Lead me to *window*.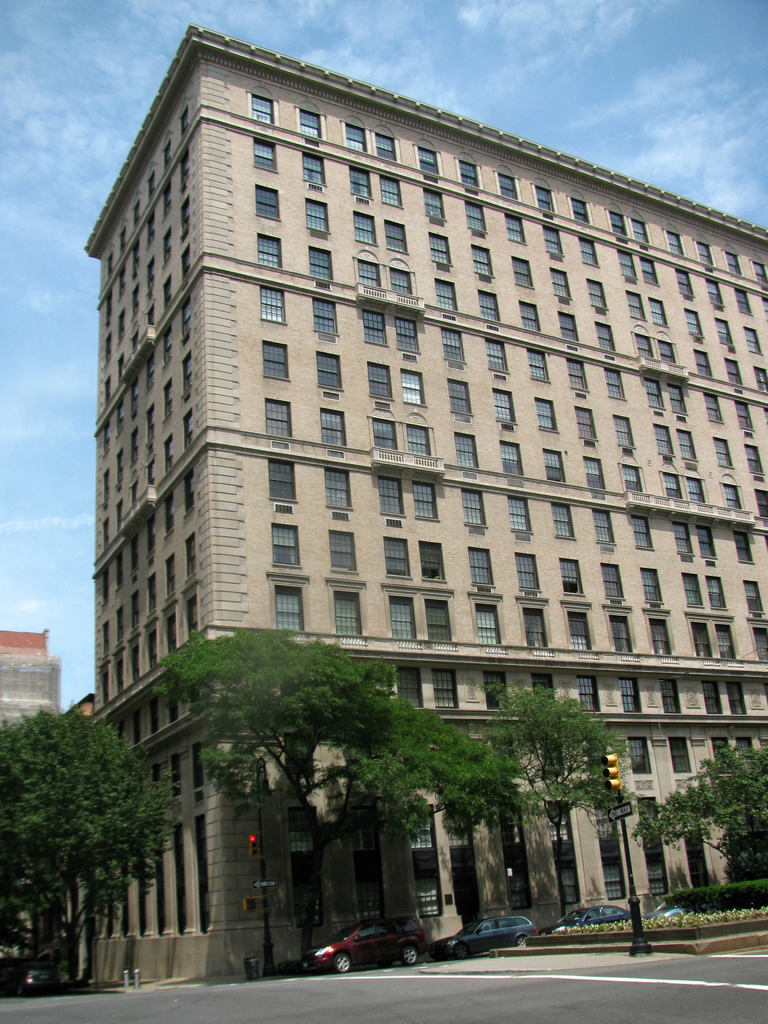
Lead to (276,589,300,630).
